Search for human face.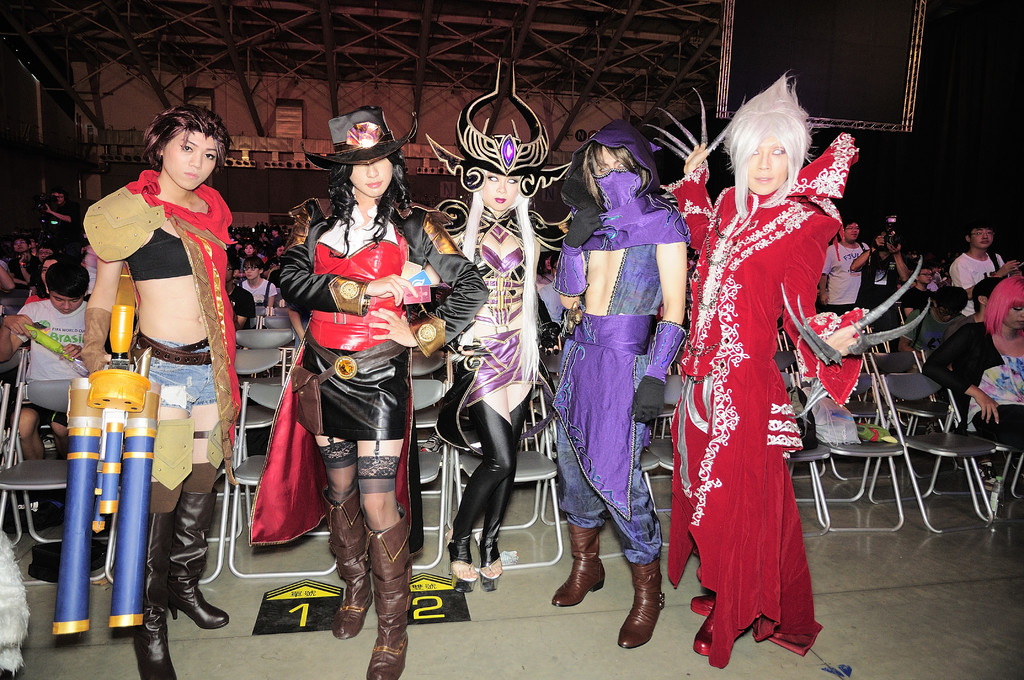
Found at box=[1008, 301, 1023, 334].
